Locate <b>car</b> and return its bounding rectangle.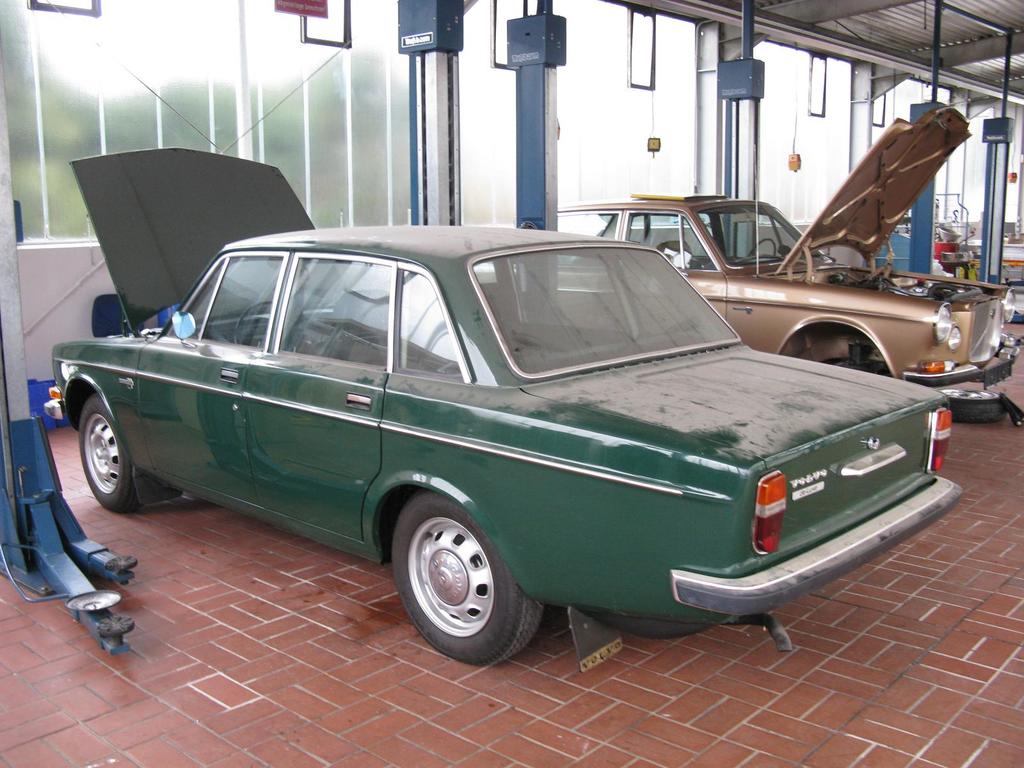
[left=543, top=95, right=1023, bottom=396].
